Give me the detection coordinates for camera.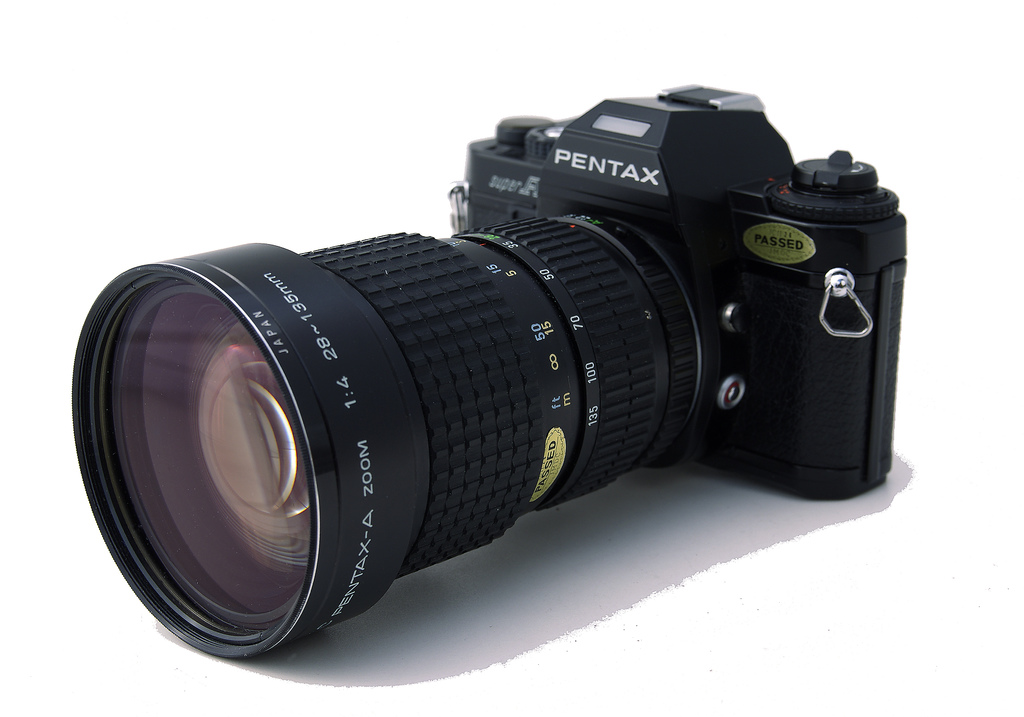
crop(49, 56, 906, 660).
